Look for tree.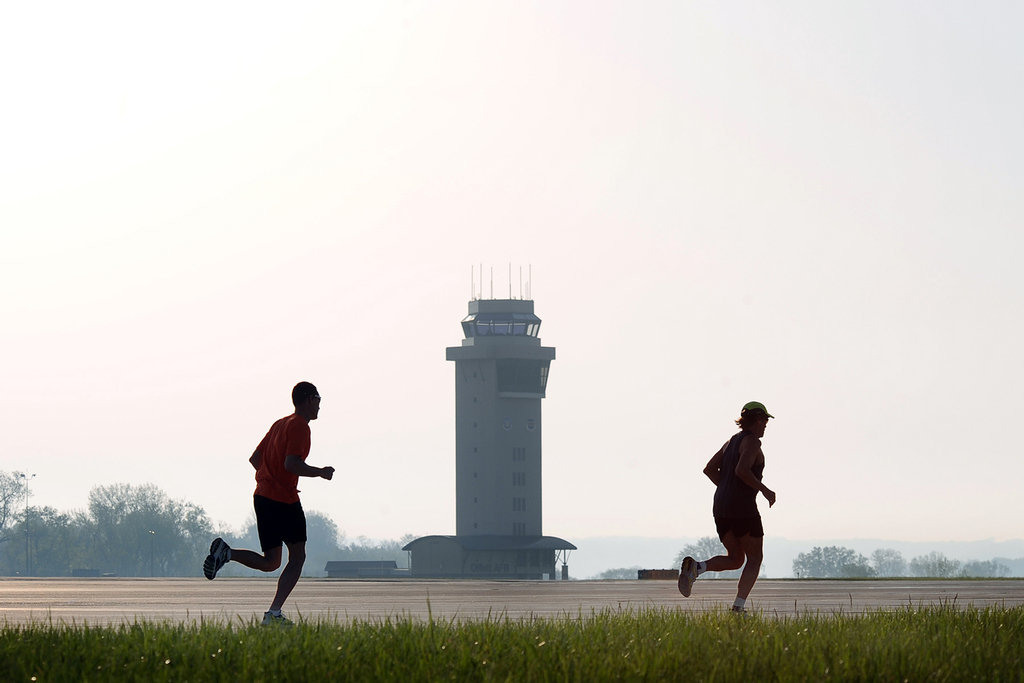
Found: {"x1": 803, "y1": 539, "x2": 883, "y2": 582}.
